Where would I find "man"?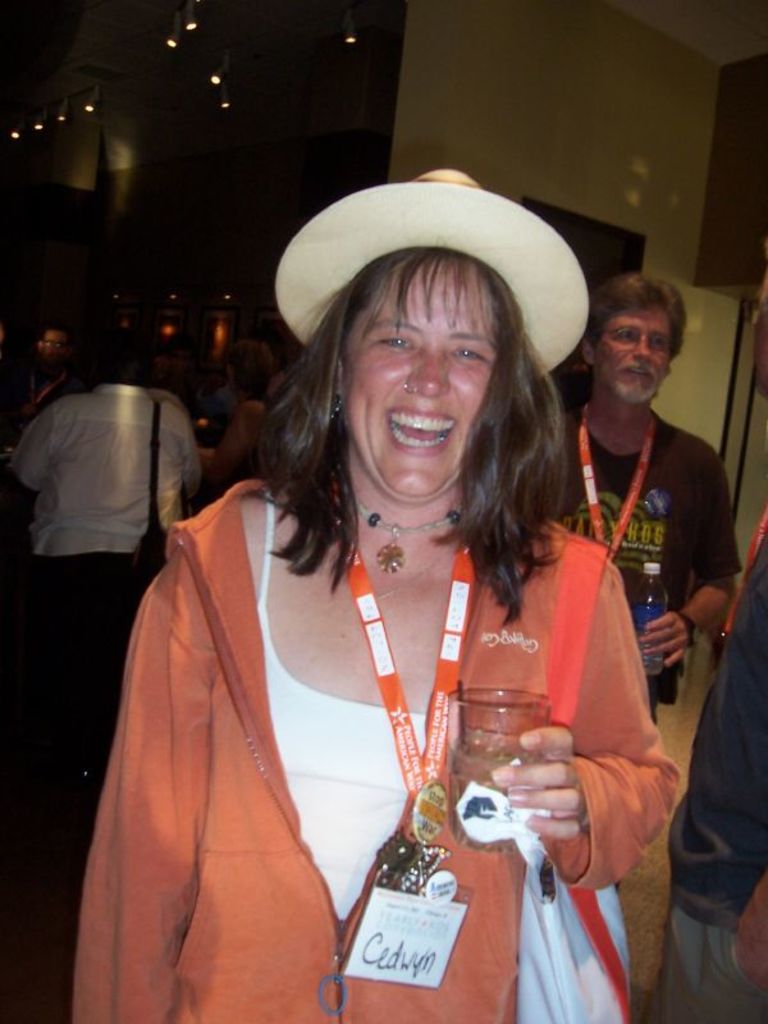
At 547/276/749/728.
